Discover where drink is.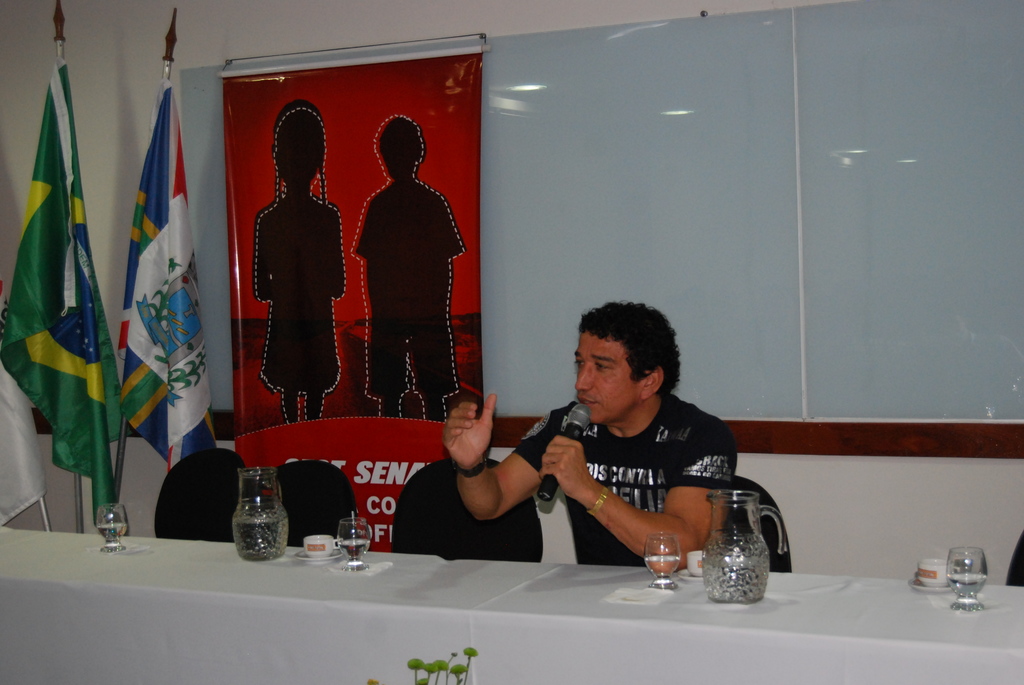
Discovered at [702, 560, 769, 605].
